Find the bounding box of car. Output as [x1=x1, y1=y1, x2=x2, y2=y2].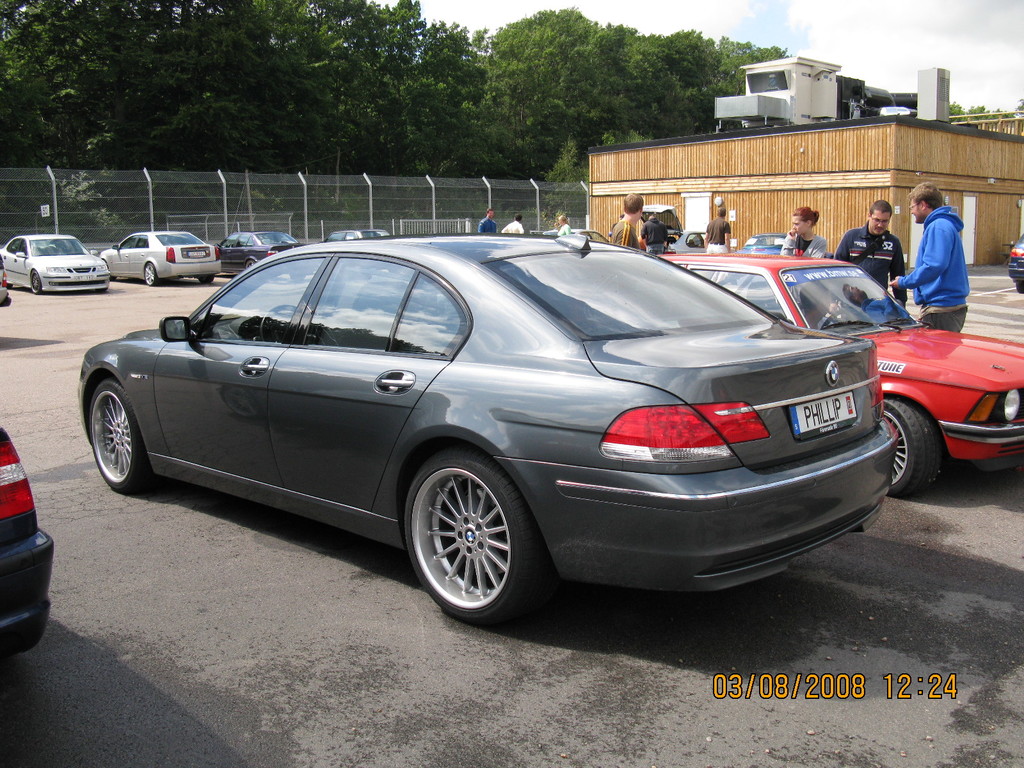
[x1=321, y1=230, x2=396, y2=273].
